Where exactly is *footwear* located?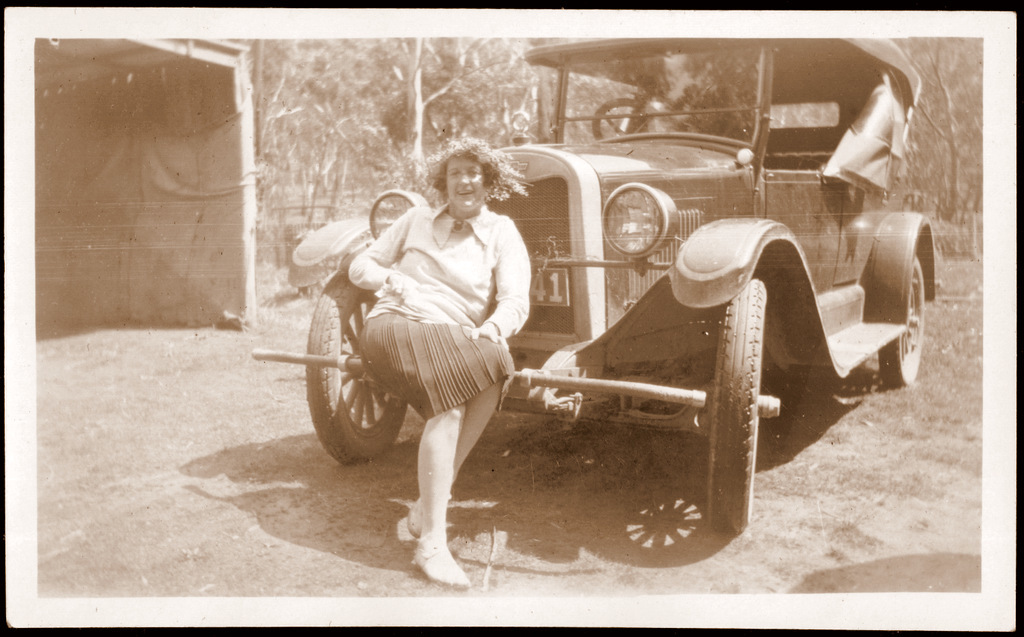
Its bounding box is 408,539,465,582.
